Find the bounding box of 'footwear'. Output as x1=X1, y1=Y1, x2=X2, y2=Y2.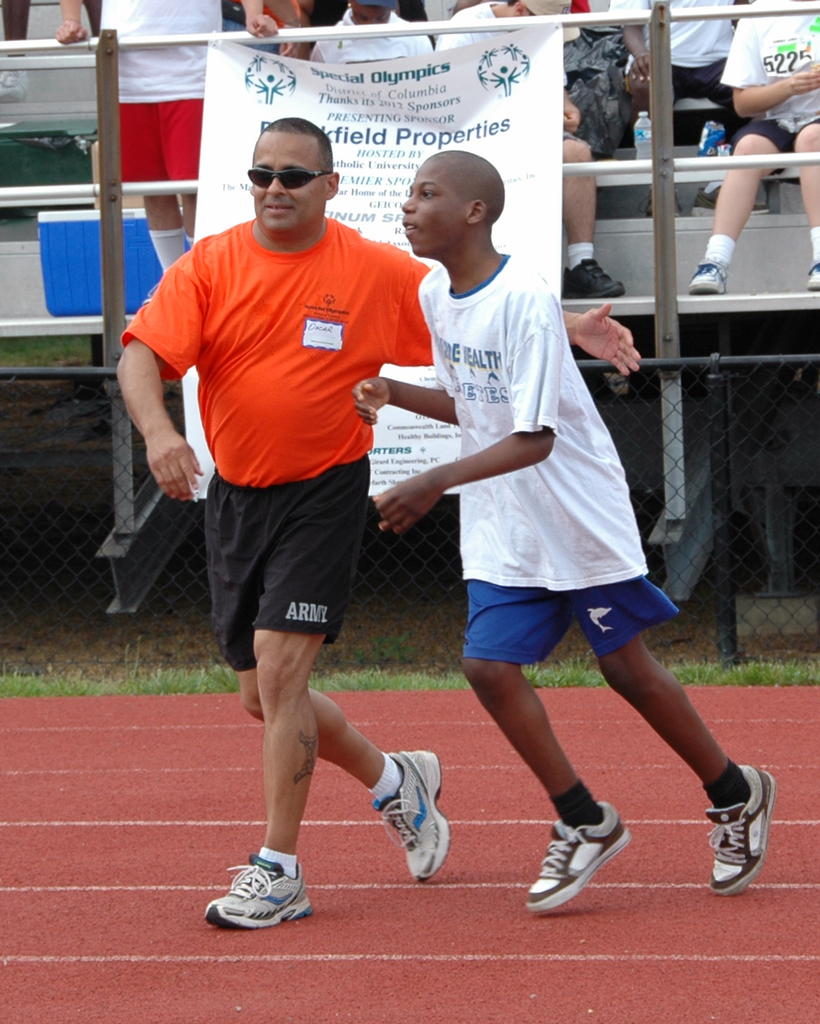
x1=377, y1=747, x2=444, y2=881.
